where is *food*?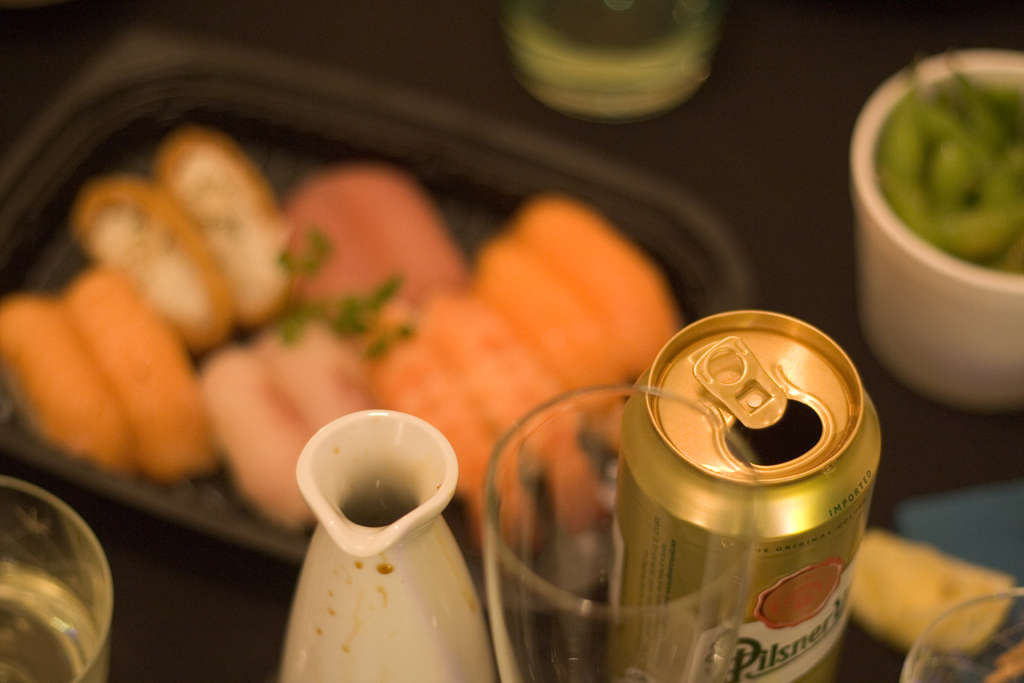
(left=71, top=125, right=292, bottom=343).
